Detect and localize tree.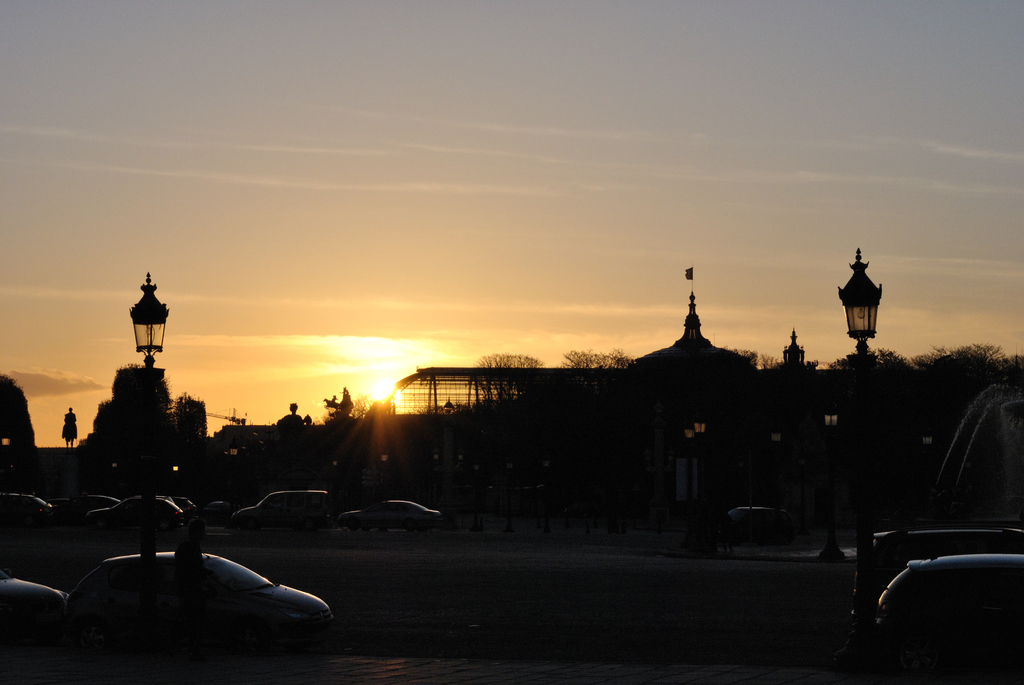
Localized at left=917, top=336, right=1023, bottom=475.
